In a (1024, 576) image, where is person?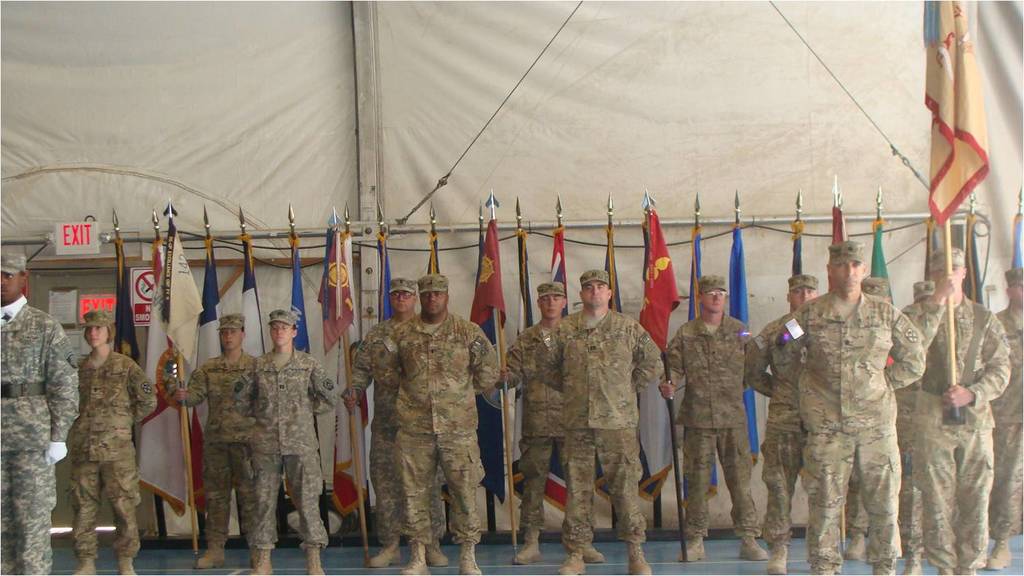
pyautogui.locateOnScreen(539, 260, 659, 575).
